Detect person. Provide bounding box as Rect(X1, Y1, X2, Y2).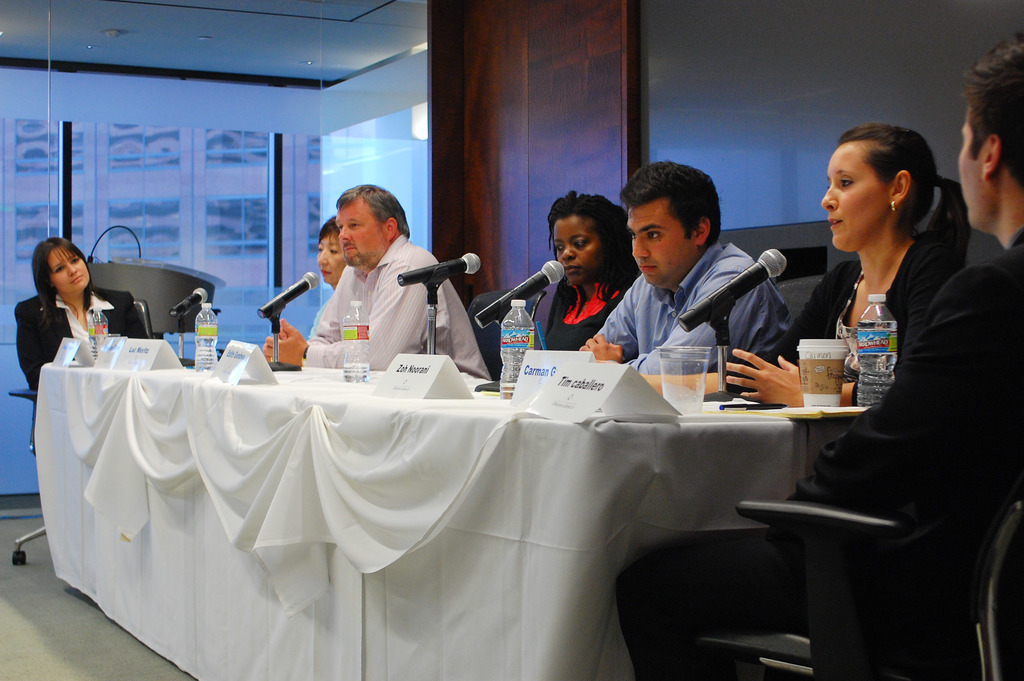
Rect(291, 178, 458, 380).
